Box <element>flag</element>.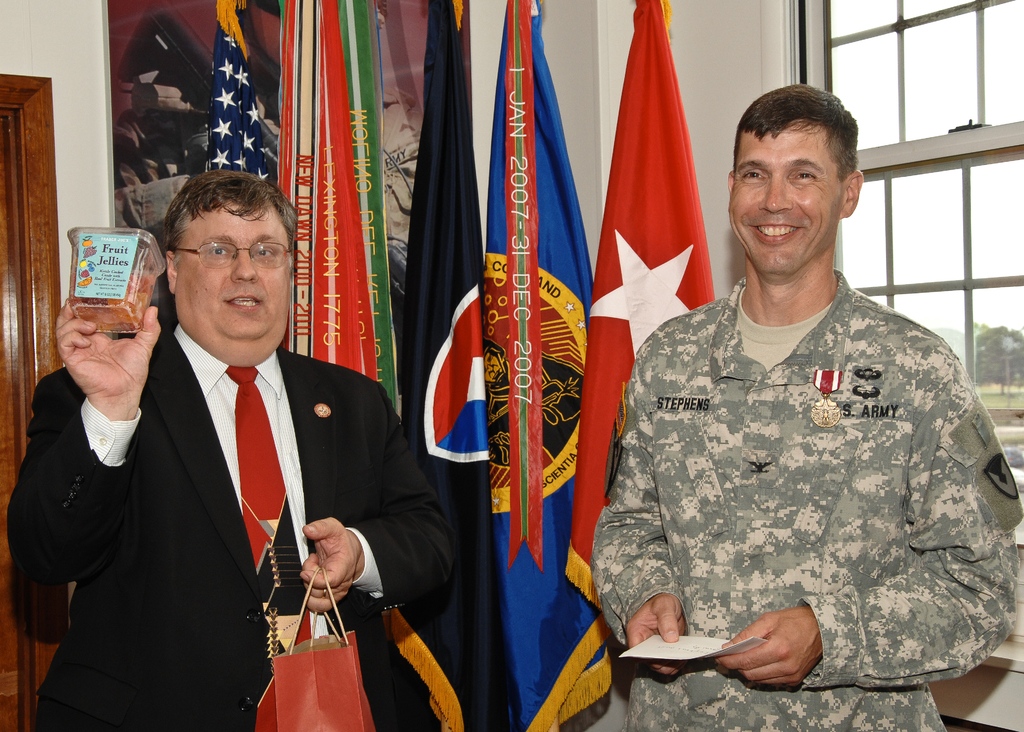
region(580, 0, 731, 642).
